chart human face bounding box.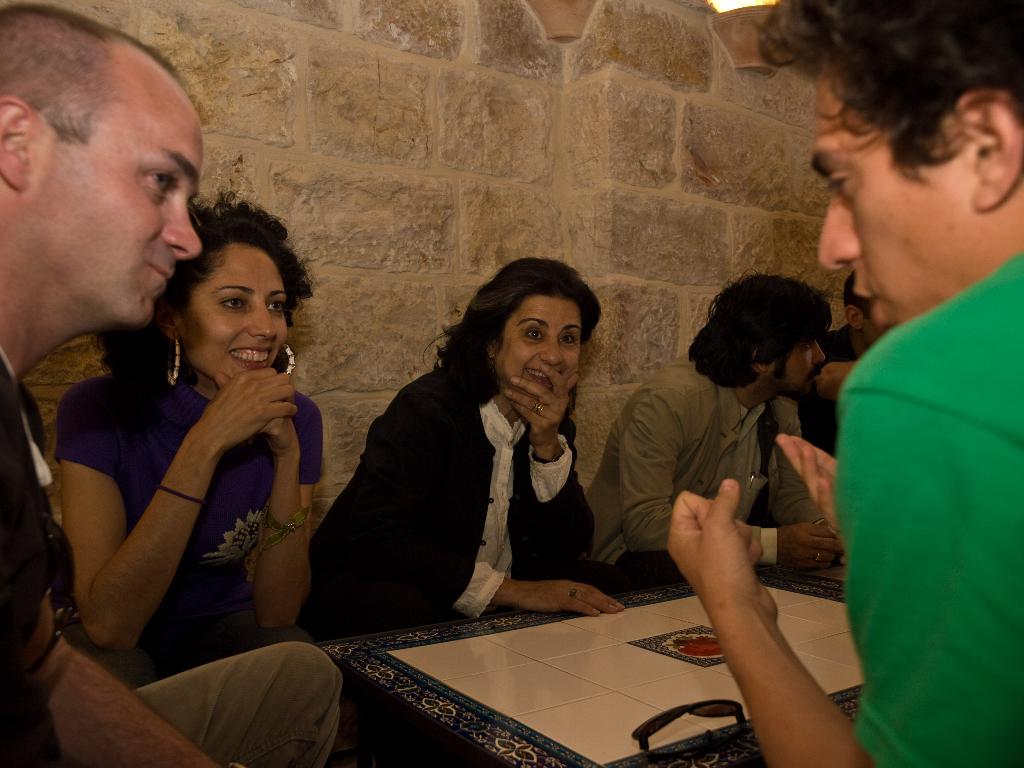
Charted: BBox(25, 63, 204, 329).
